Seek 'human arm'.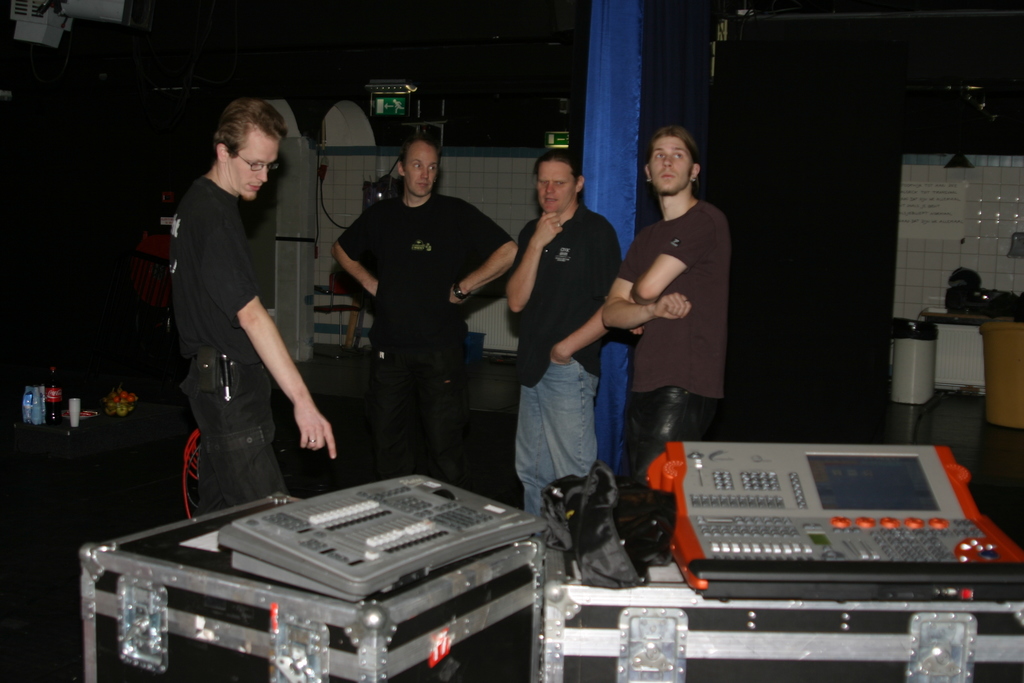
{"x1": 321, "y1": 197, "x2": 392, "y2": 302}.
